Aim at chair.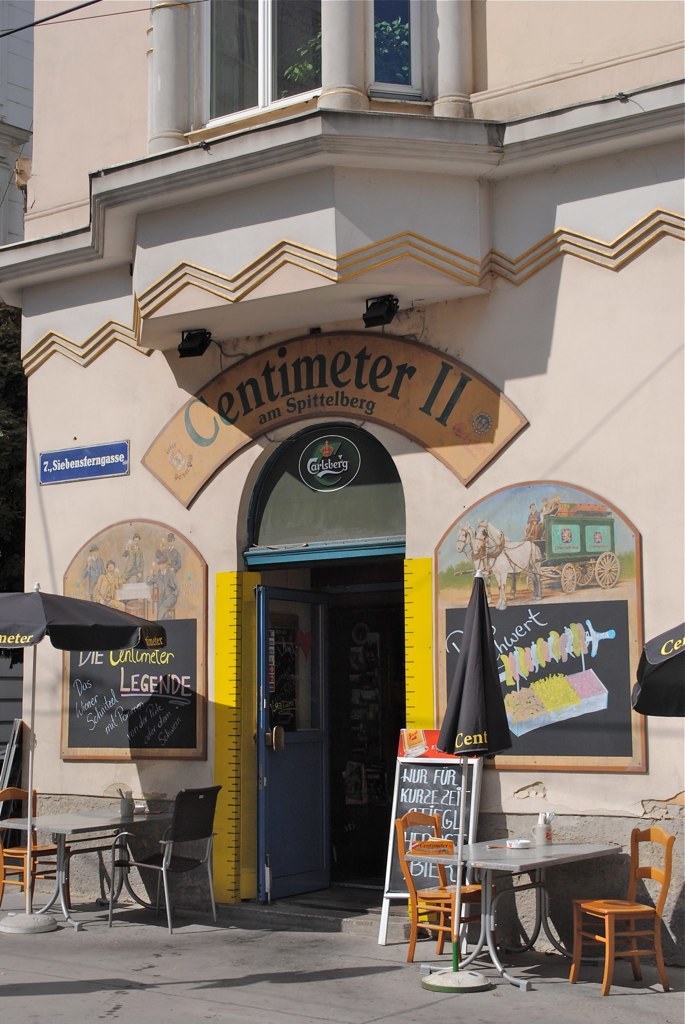
Aimed at bbox=(0, 788, 72, 903).
